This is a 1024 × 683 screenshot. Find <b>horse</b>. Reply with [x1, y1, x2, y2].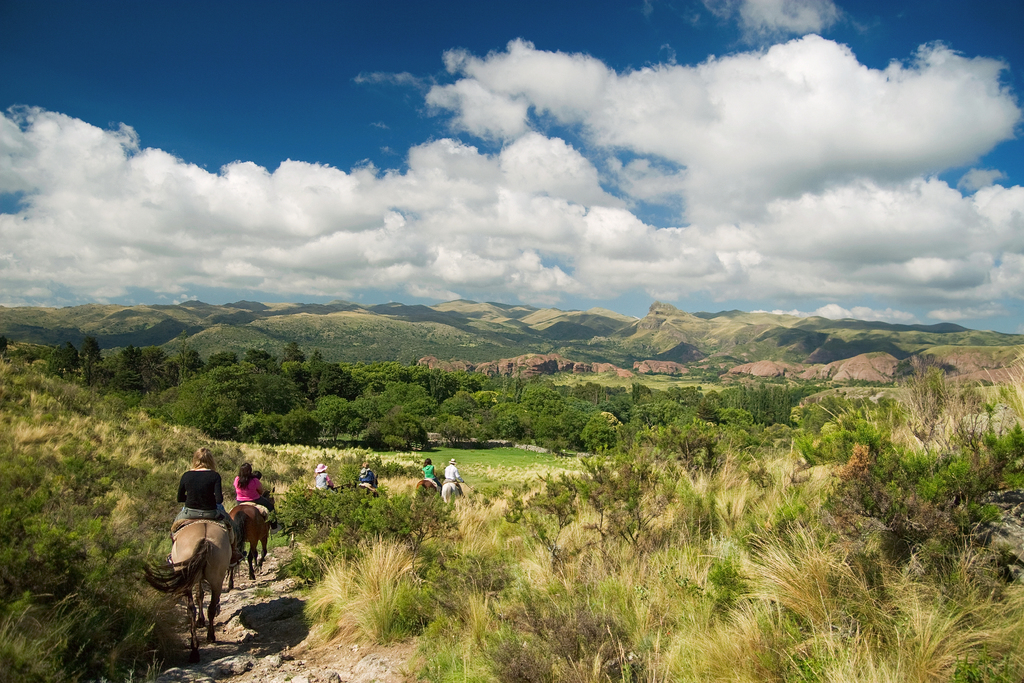
[435, 482, 459, 501].
